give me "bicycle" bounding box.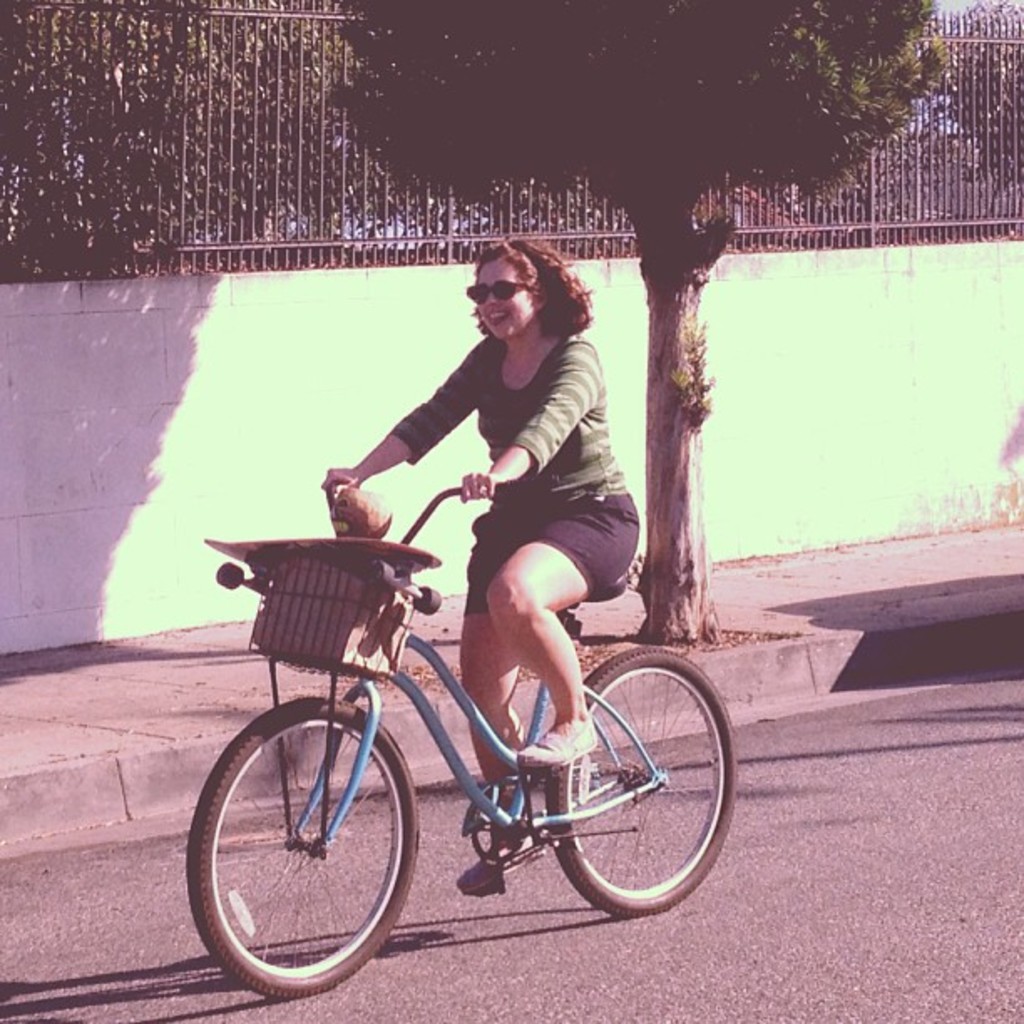
detection(156, 453, 755, 989).
